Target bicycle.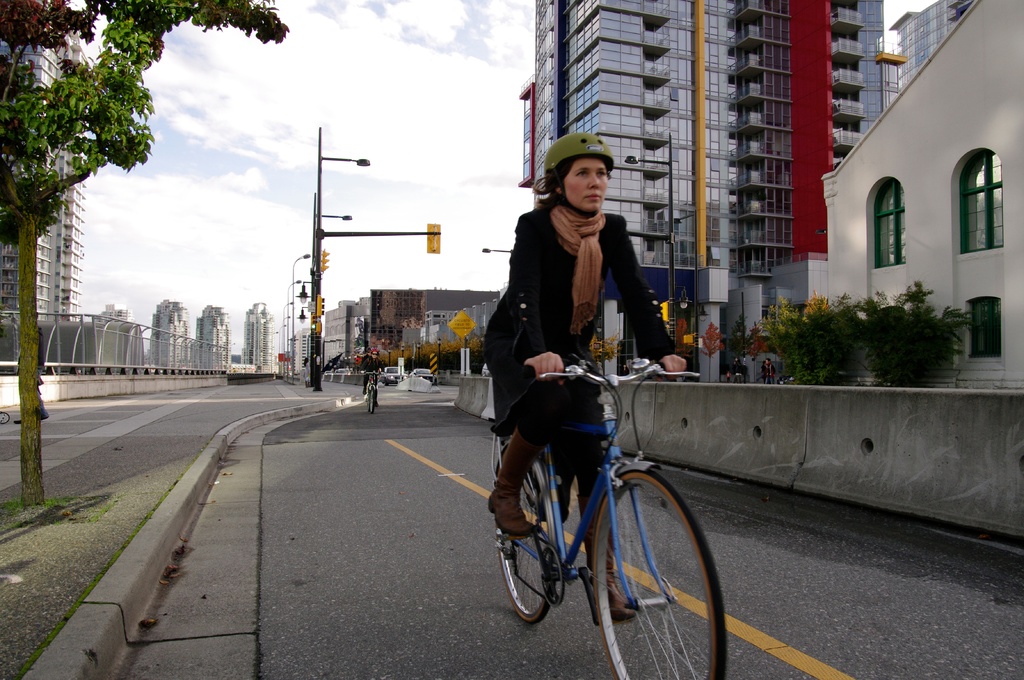
Target region: rect(490, 338, 732, 649).
